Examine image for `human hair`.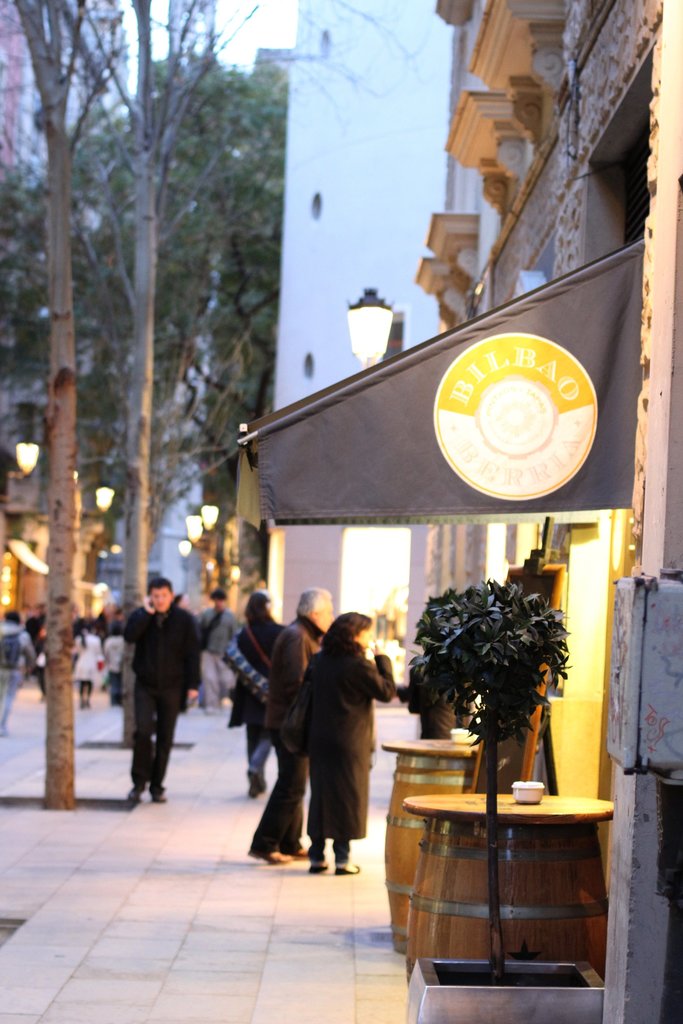
Examination result: 243 590 273 618.
